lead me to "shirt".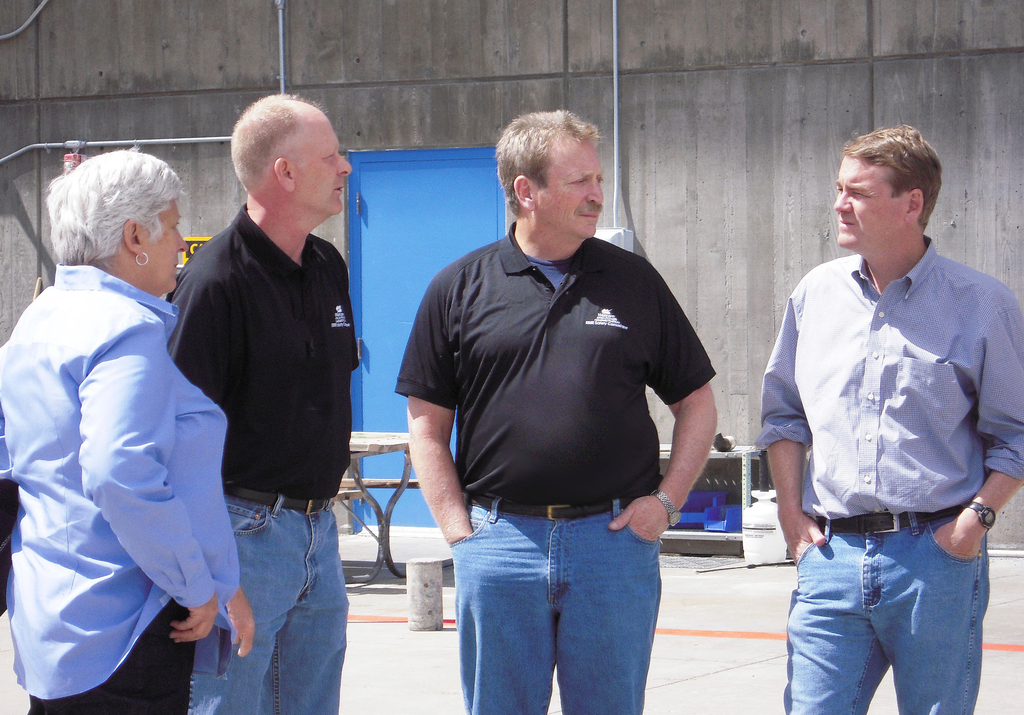
Lead to 0:262:243:704.
